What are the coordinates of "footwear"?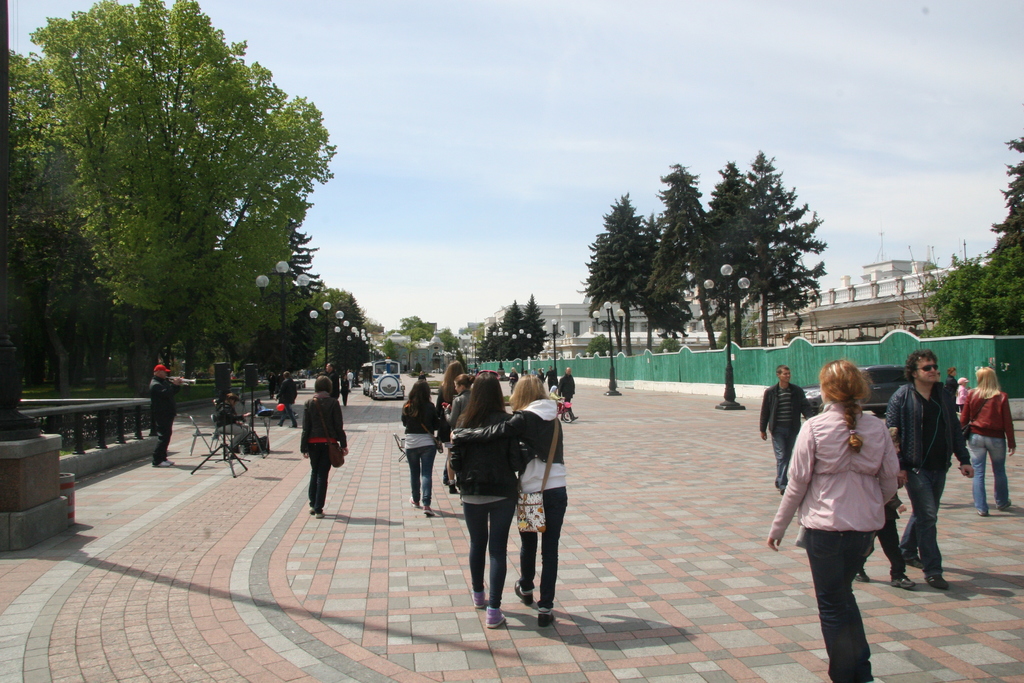
x1=309 y1=502 x2=320 y2=514.
